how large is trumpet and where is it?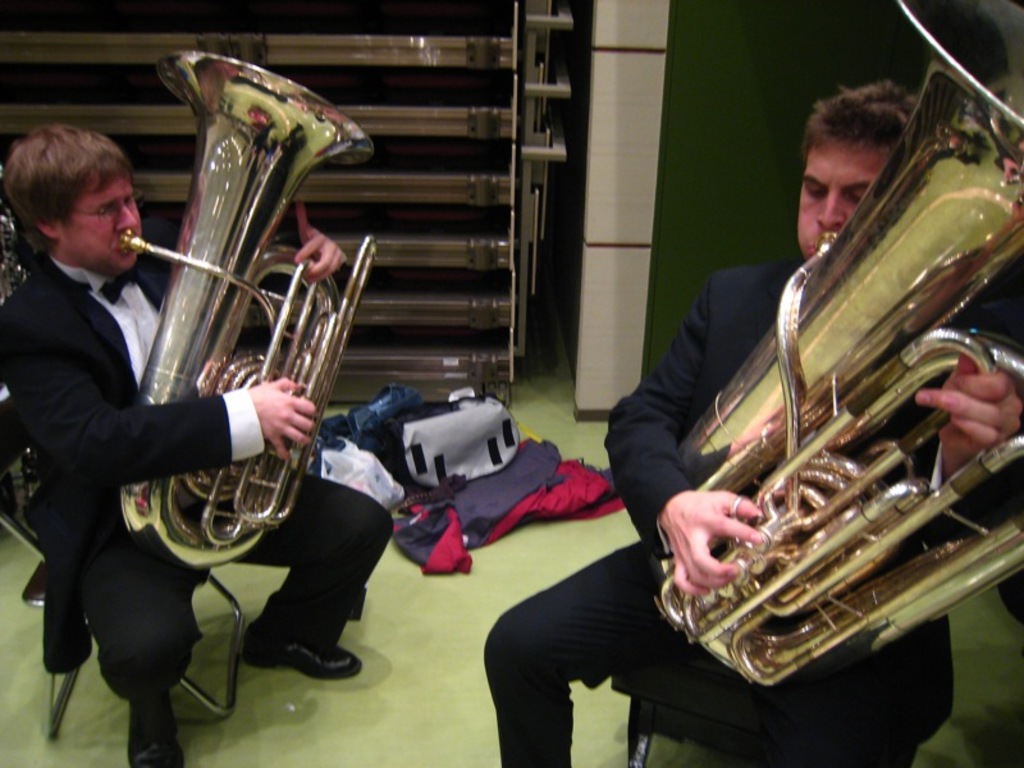
Bounding box: bbox=[114, 47, 381, 573].
